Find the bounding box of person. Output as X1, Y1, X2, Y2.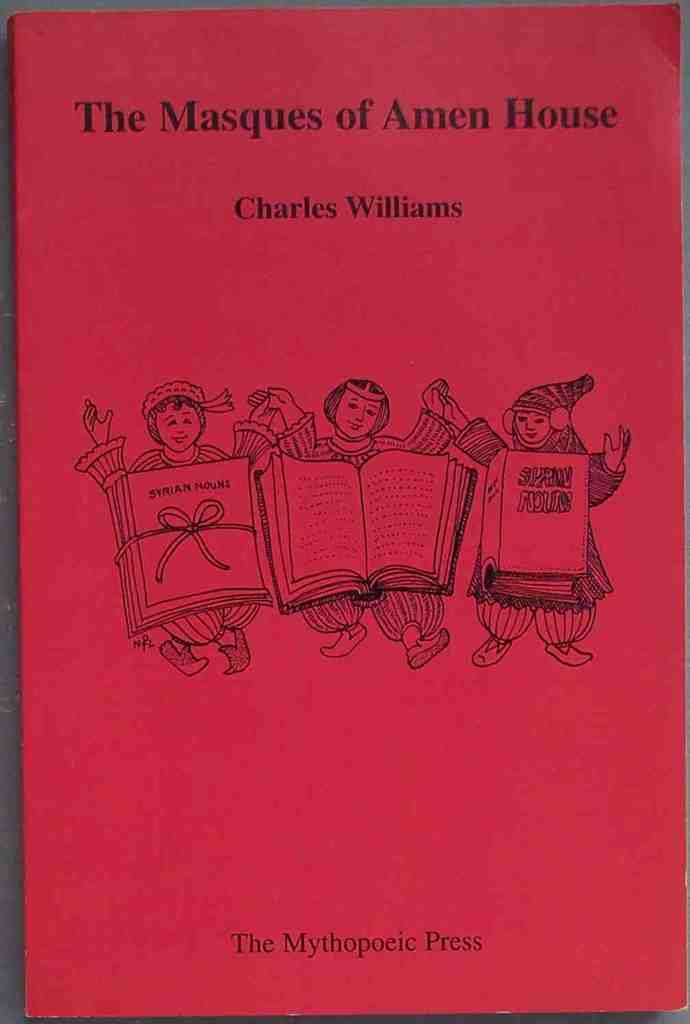
439, 378, 642, 666.
